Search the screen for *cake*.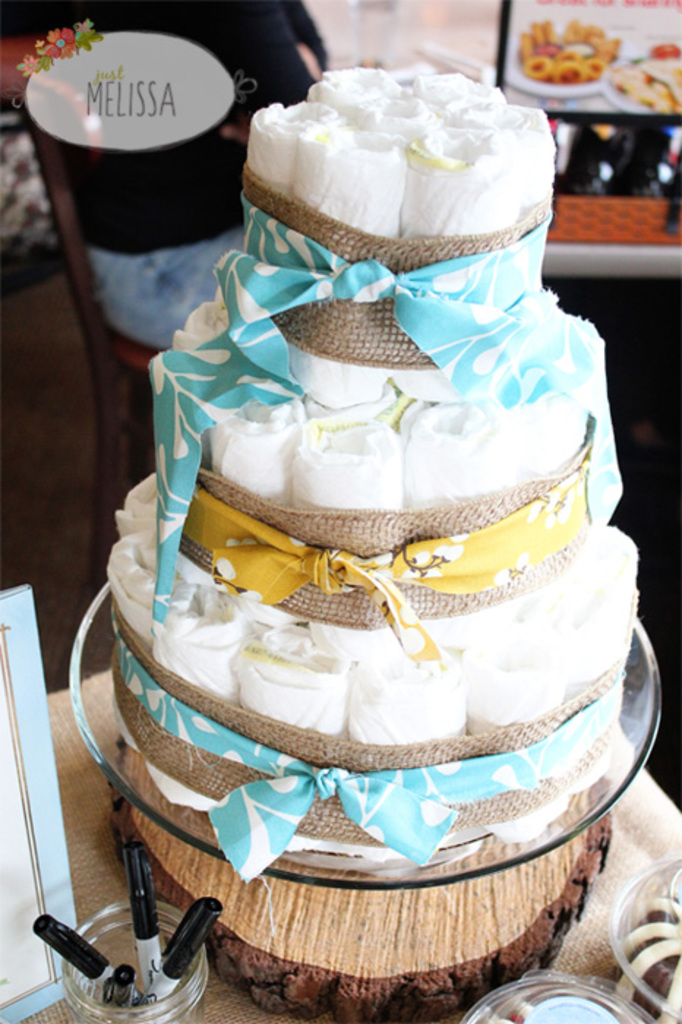
Found at x1=107 y1=59 x2=640 y2=1018.
